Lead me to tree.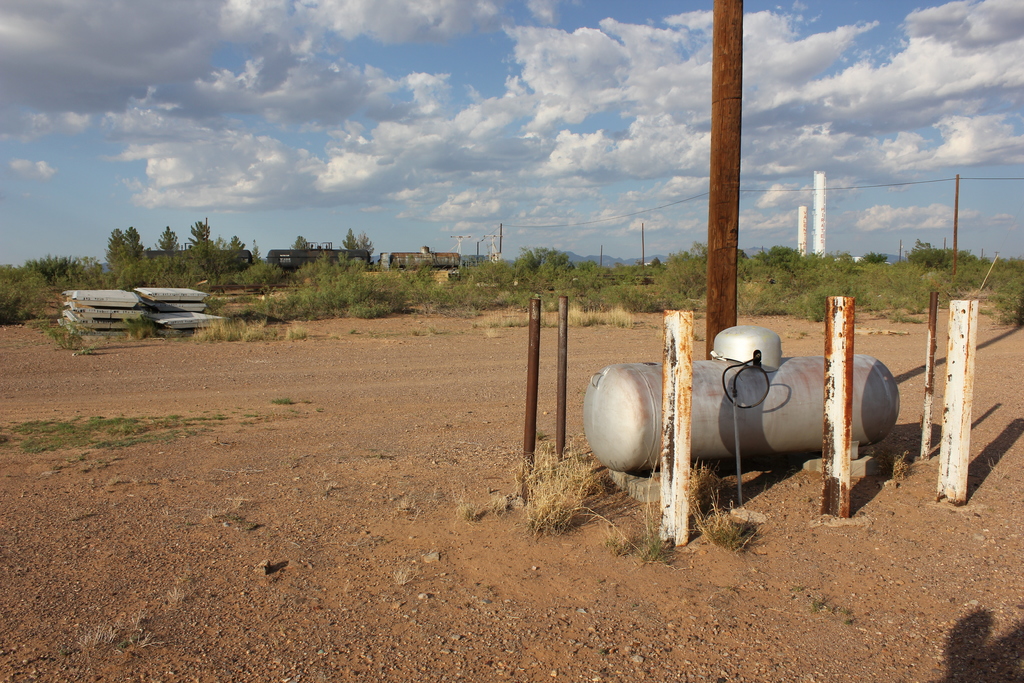
Lead to [155, 220, 180, 278].
